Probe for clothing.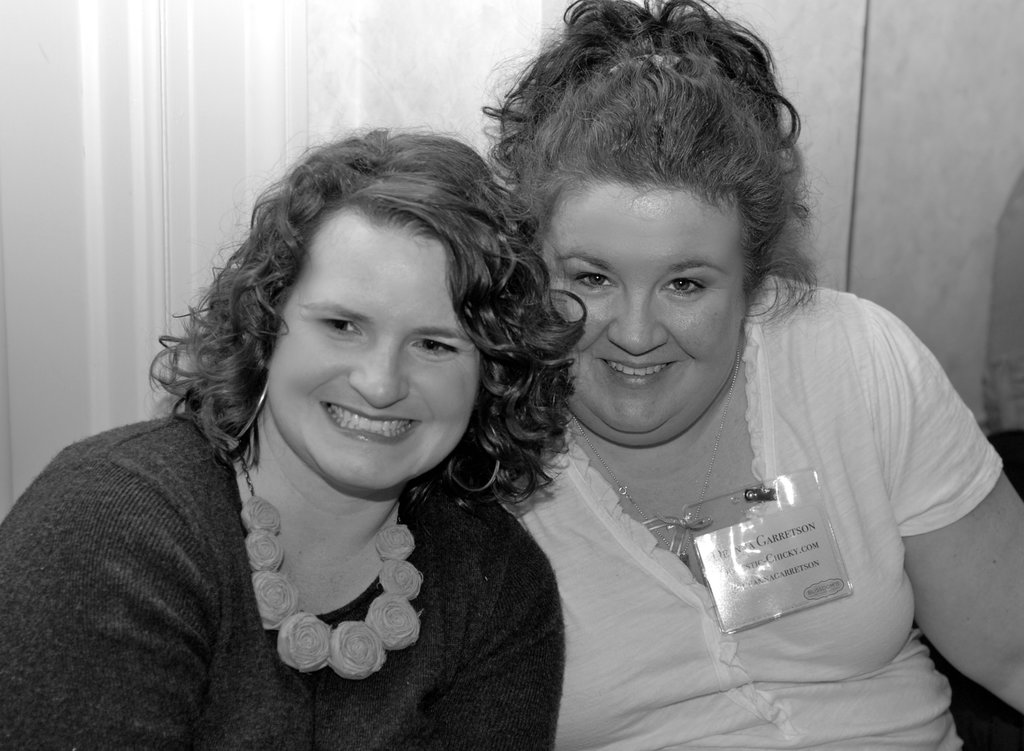
Probe result: 0, 416, 569, 750.
